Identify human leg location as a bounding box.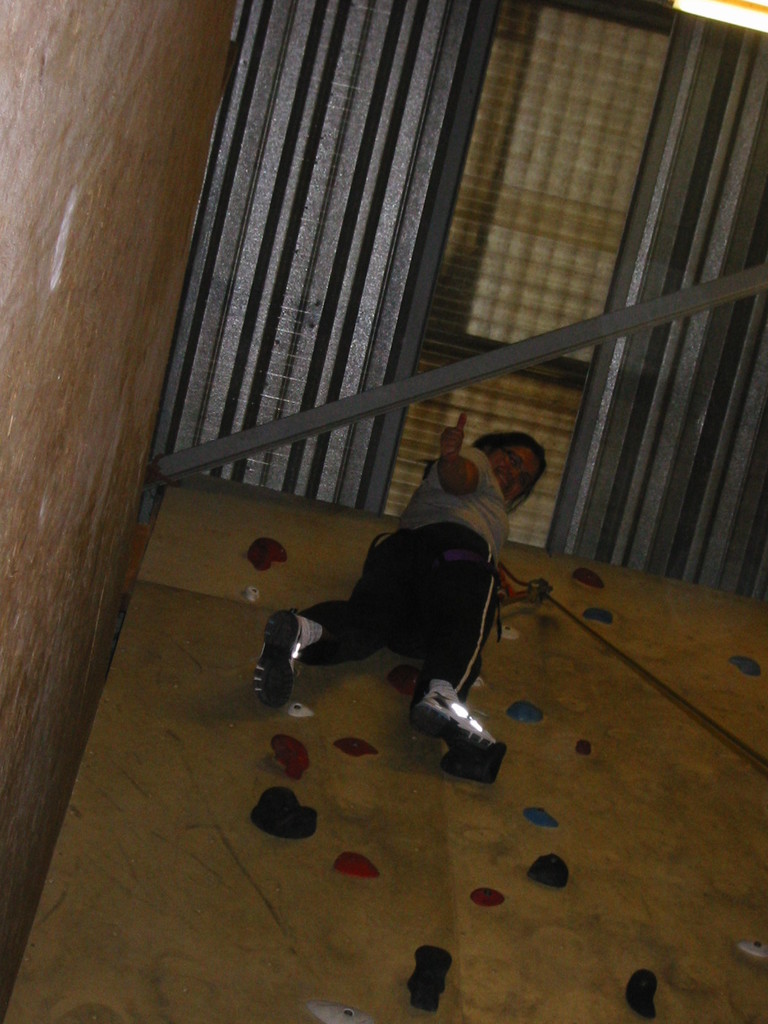
392 529 510 765.
